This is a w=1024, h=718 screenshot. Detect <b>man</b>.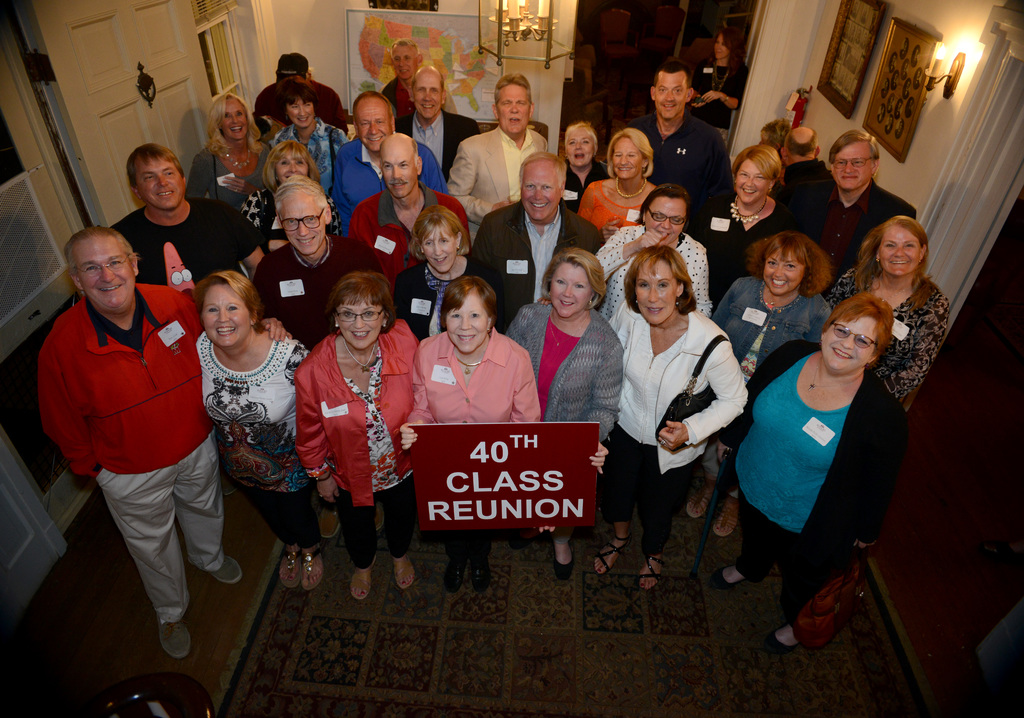
[left=619, top=64, right=740, bottom=233].
